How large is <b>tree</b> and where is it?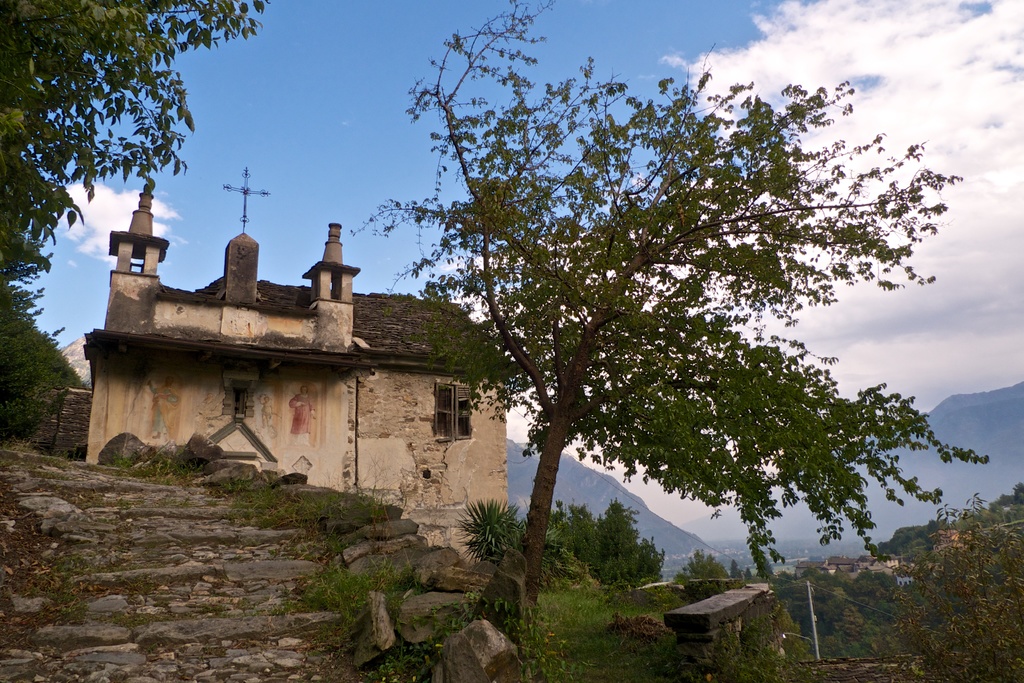
Bounding box: bbox=[548, 499, 664, 592].
